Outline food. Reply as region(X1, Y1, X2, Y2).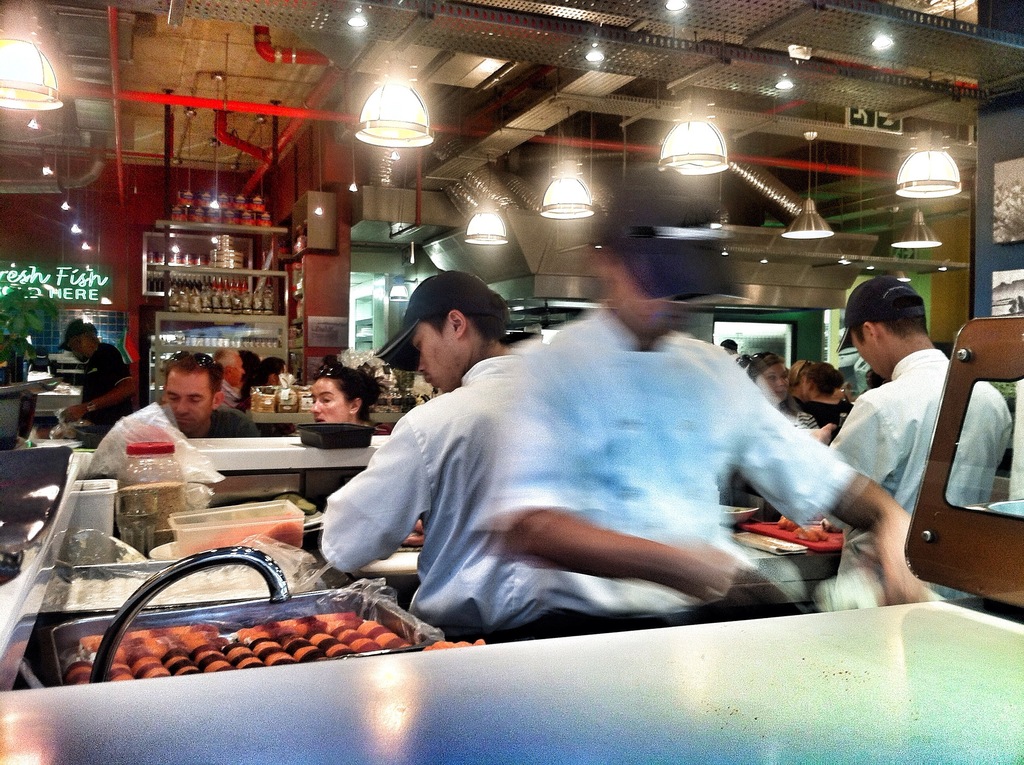
region(63, 604, 414, 686).
